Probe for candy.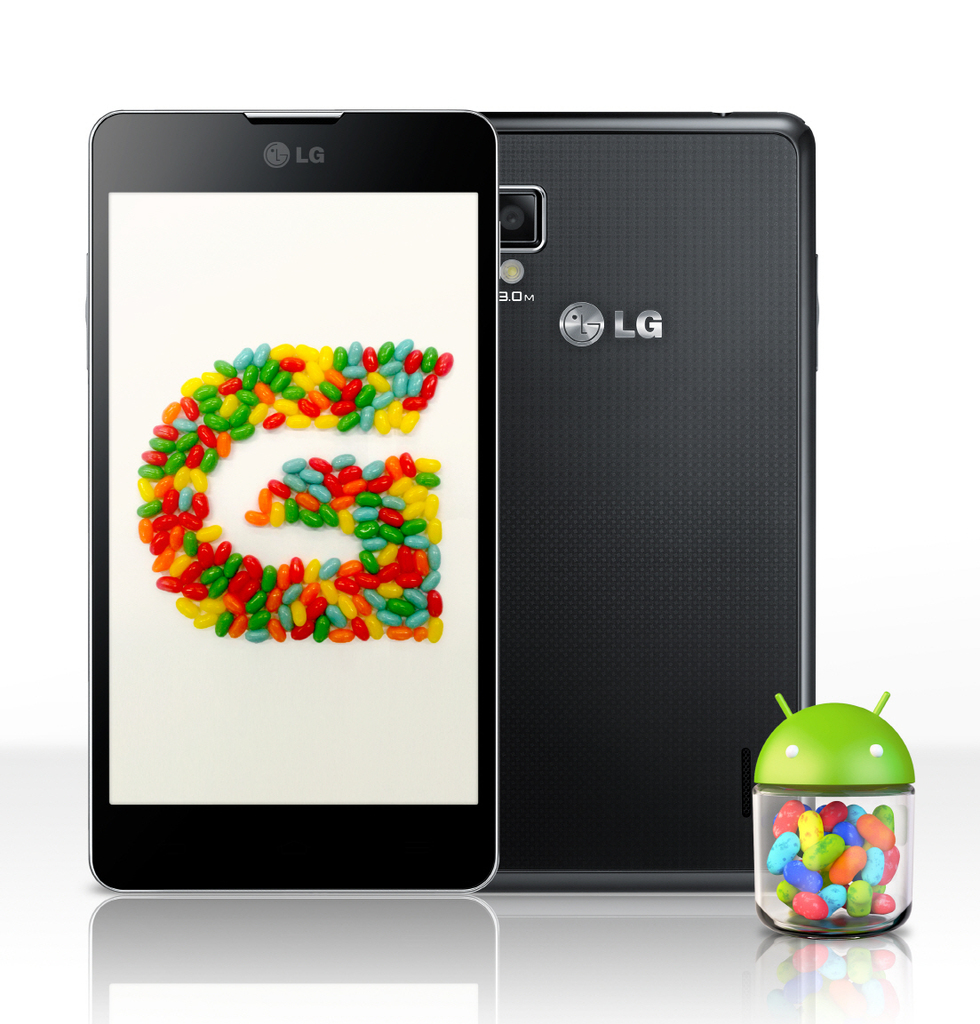
Probe result: crop(808, 833, 841, 869).
